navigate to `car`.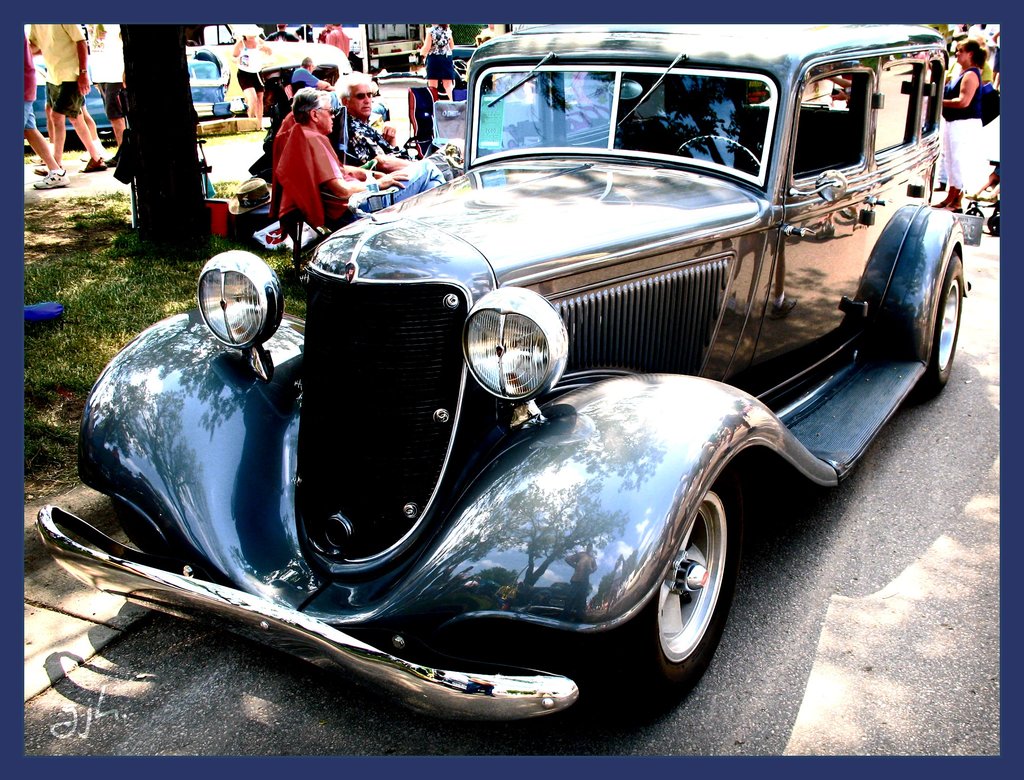
Navigation target: pyautogui.locateOnScreen(23, 47, 231, 133).
